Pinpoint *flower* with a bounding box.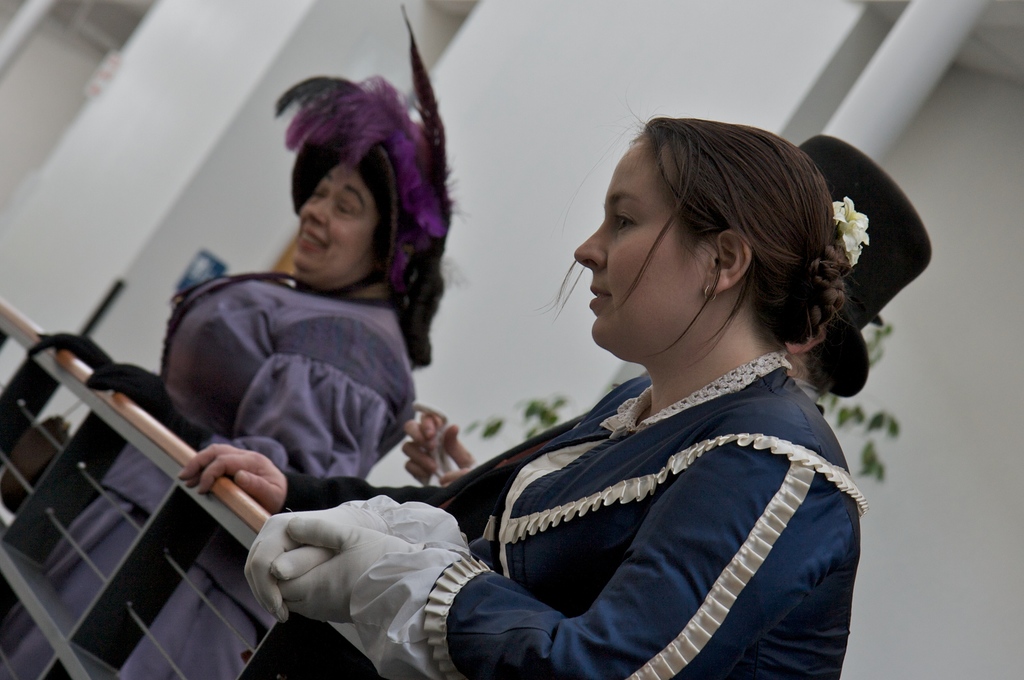
BBox(836, 200, 868, 254).
